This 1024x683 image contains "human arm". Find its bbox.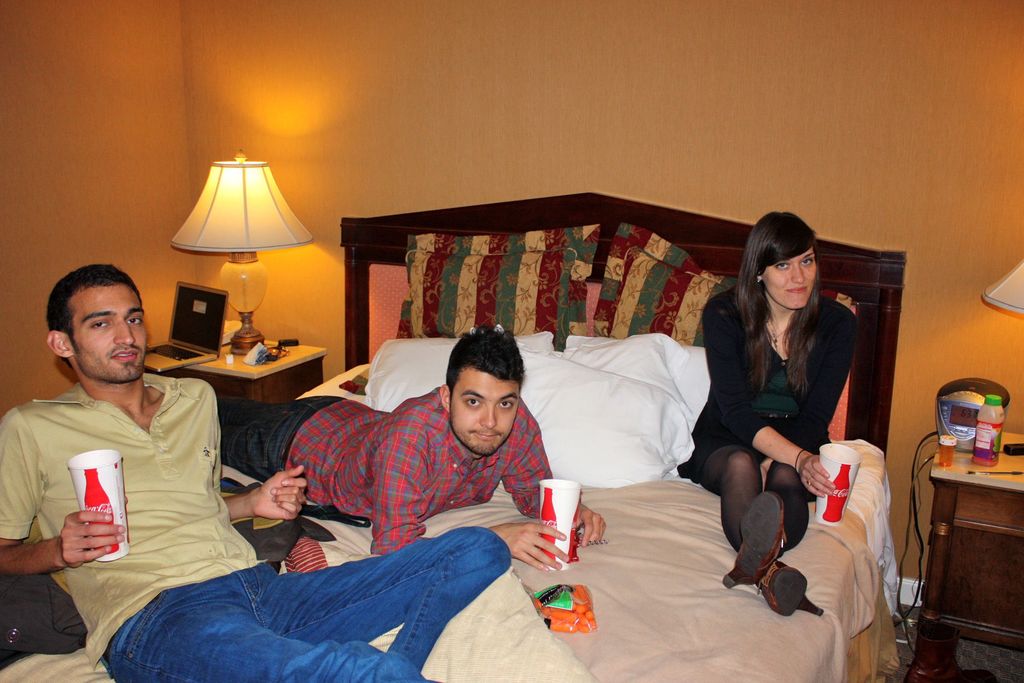
{"left": 808, "top": 320, "right": 855, "bottom": 462}.
